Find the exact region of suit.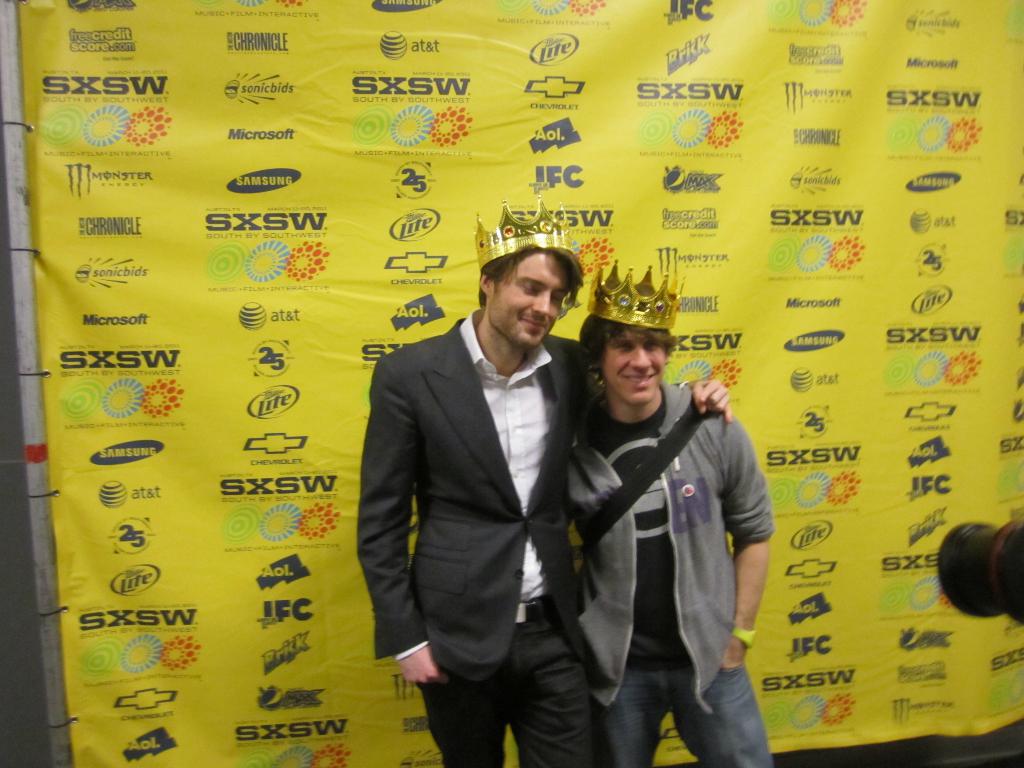
Exact region: 354, 229, 608, 757.
